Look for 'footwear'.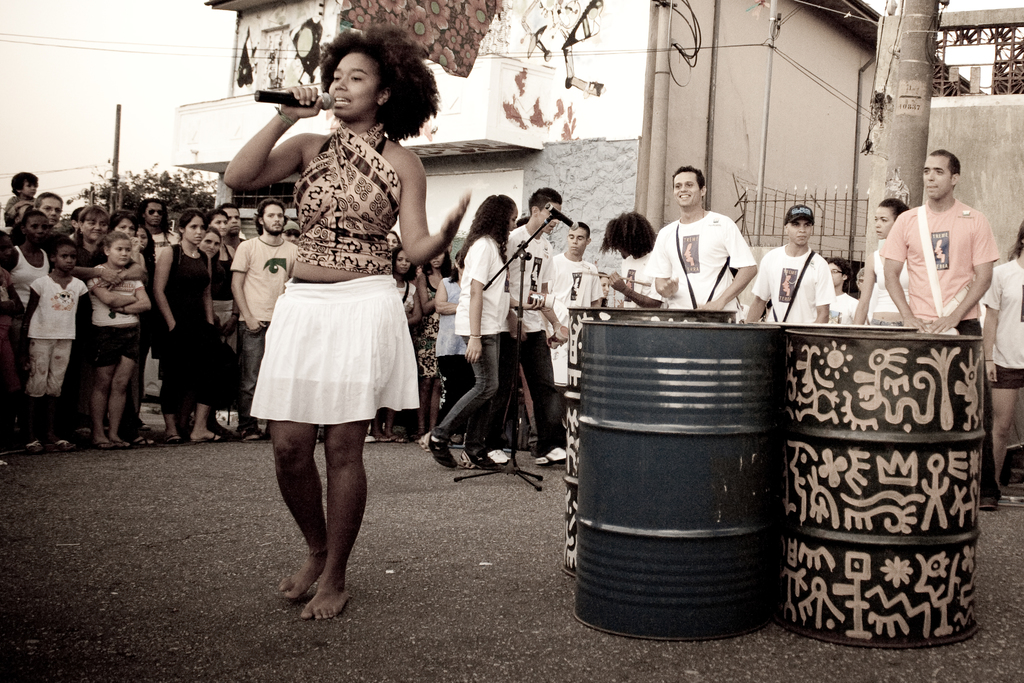
Found: <bbox>489, 445, 513, 465</bbox>.
